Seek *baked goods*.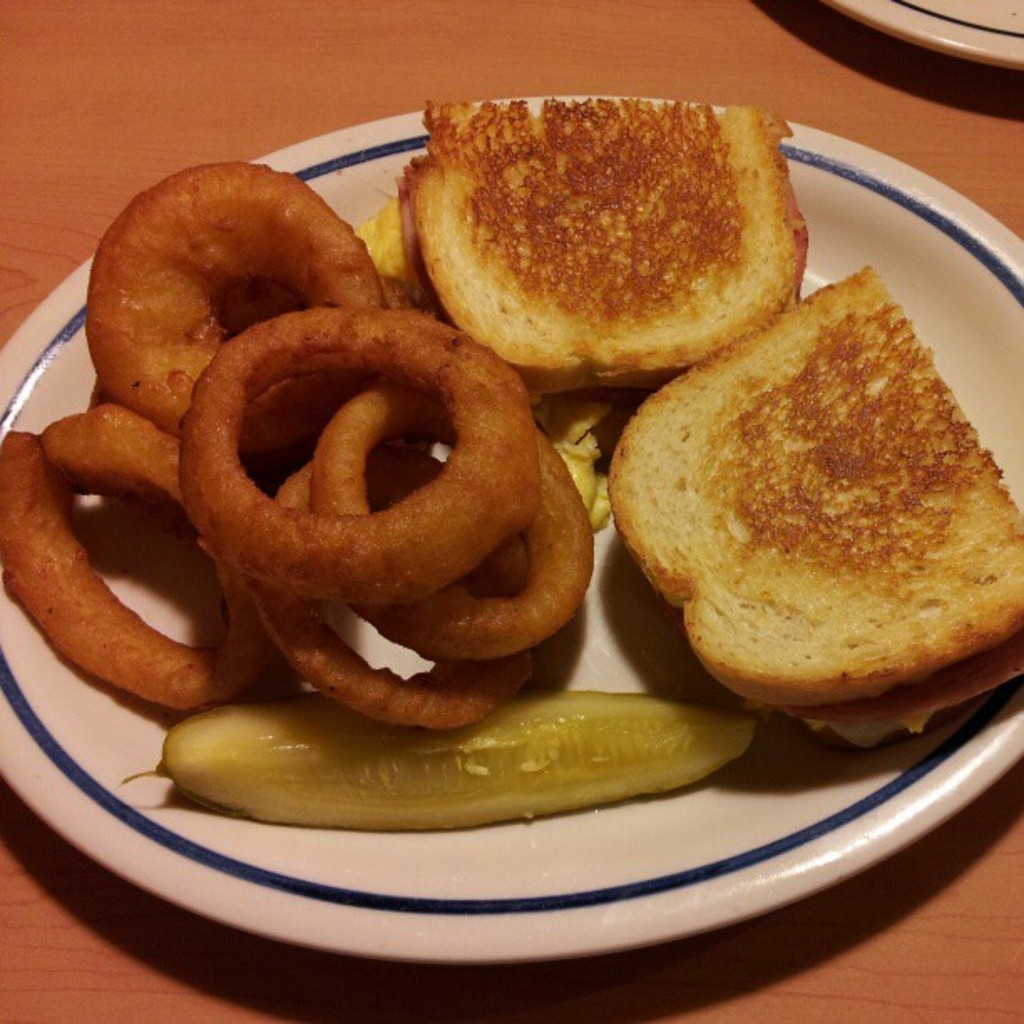
[395, 95, 808, 398].
